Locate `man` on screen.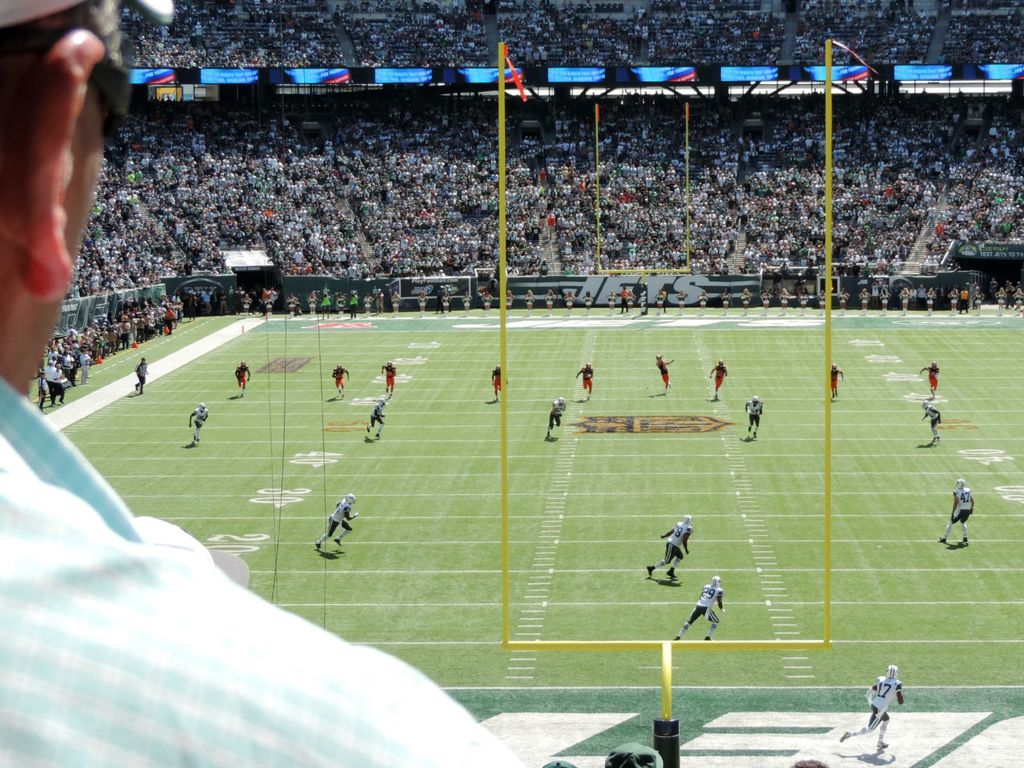
On screen at region(920, 398, 942, 441).
